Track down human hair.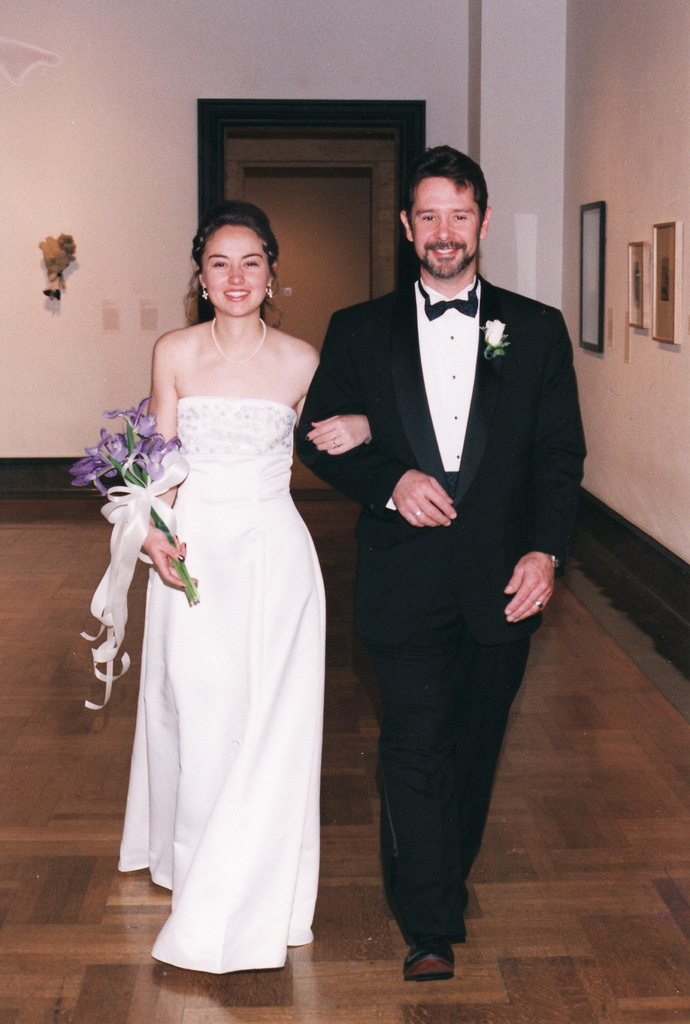
Tracked to [196,200,279,328].
